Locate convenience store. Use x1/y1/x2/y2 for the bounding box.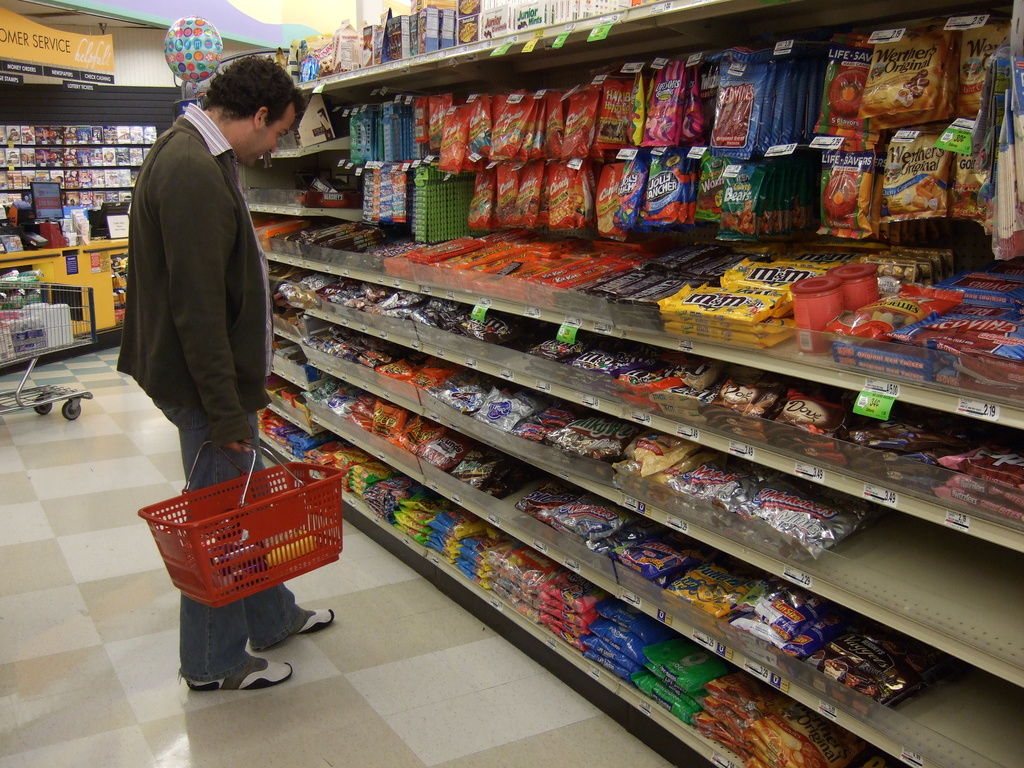
0/0/1023/767.
